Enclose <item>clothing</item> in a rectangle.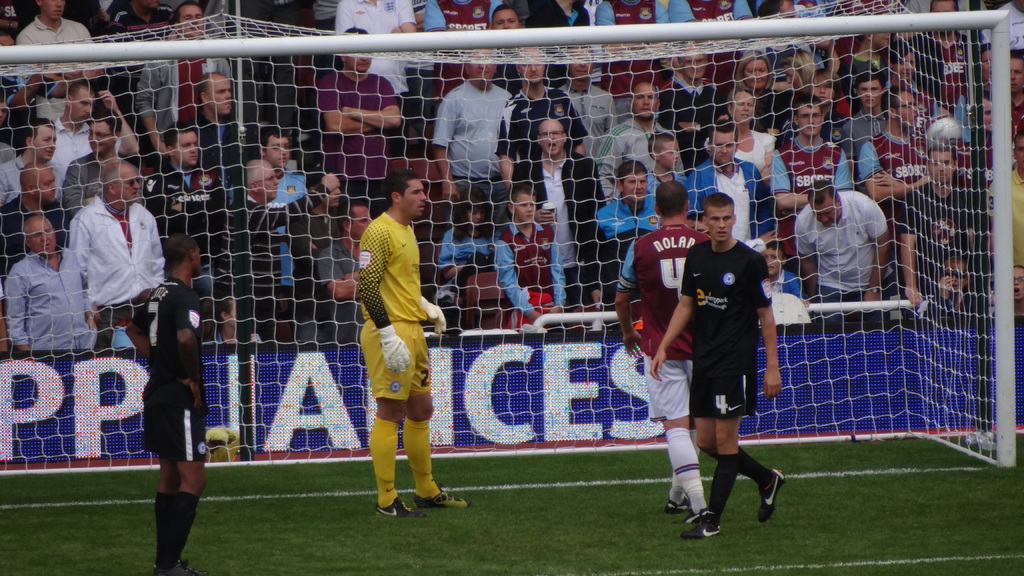
BBox(678, 237, 776, 441).
